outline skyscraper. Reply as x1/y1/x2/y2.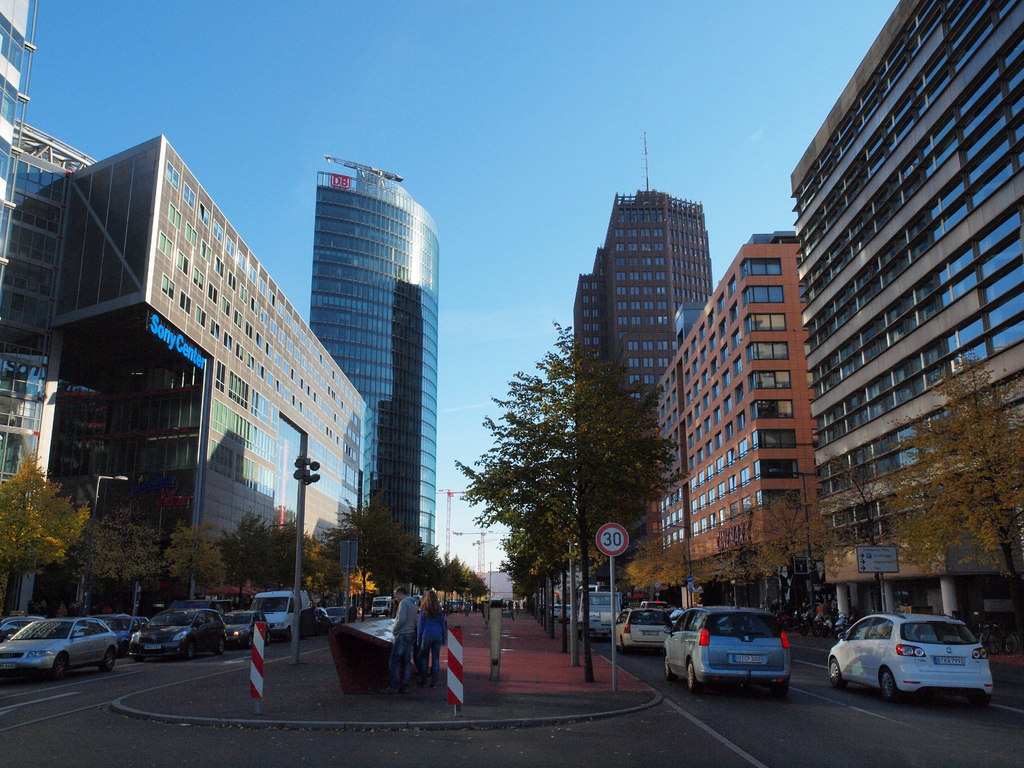
570/121/719/556.
